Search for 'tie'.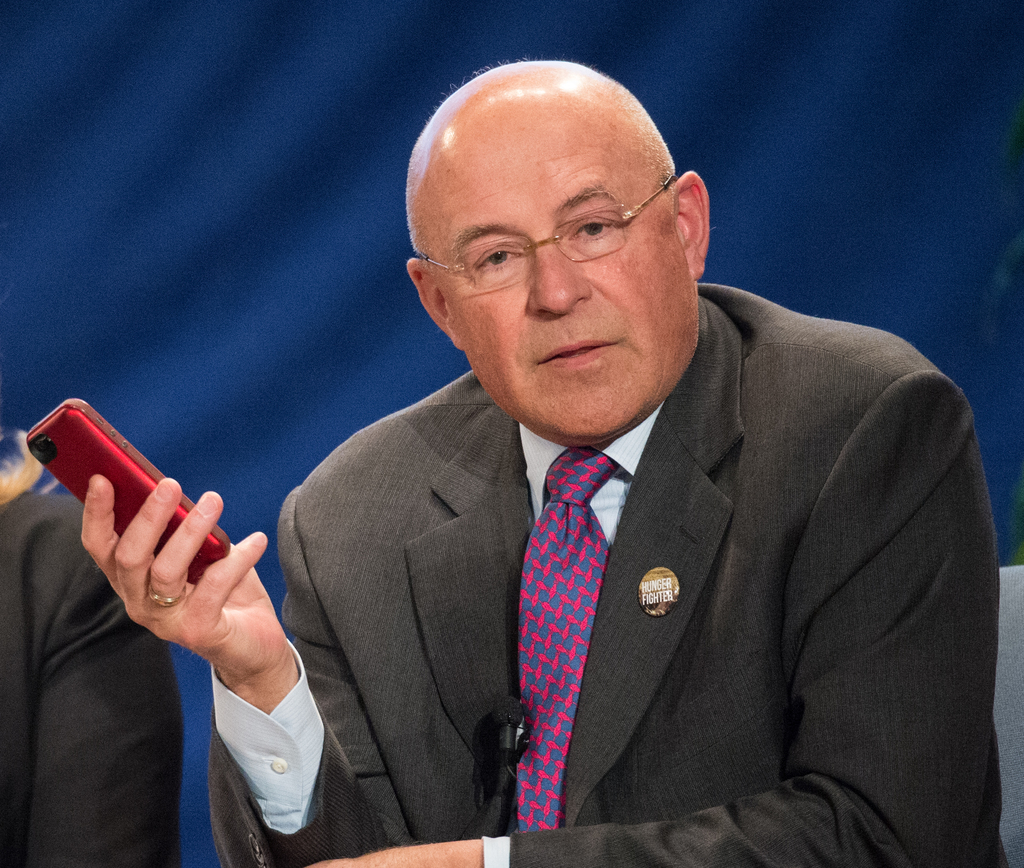
Found at x1=504, y1=449, x2=624, y2=836.
